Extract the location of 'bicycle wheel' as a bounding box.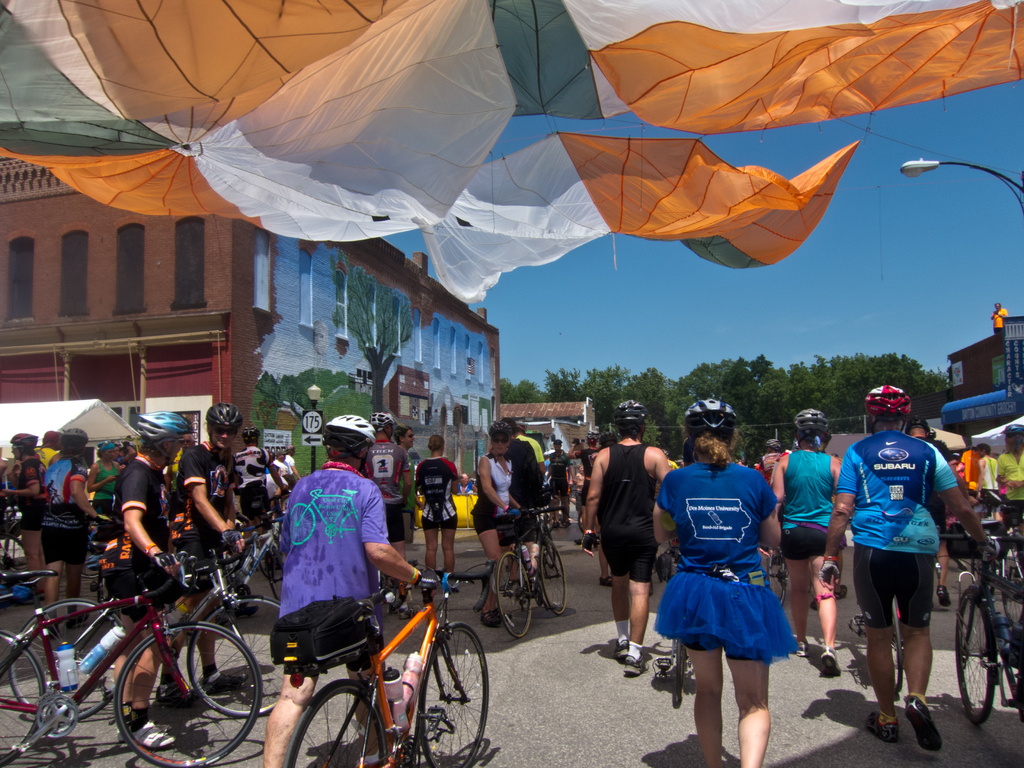
bbox=(253, 543, 293, 584).
